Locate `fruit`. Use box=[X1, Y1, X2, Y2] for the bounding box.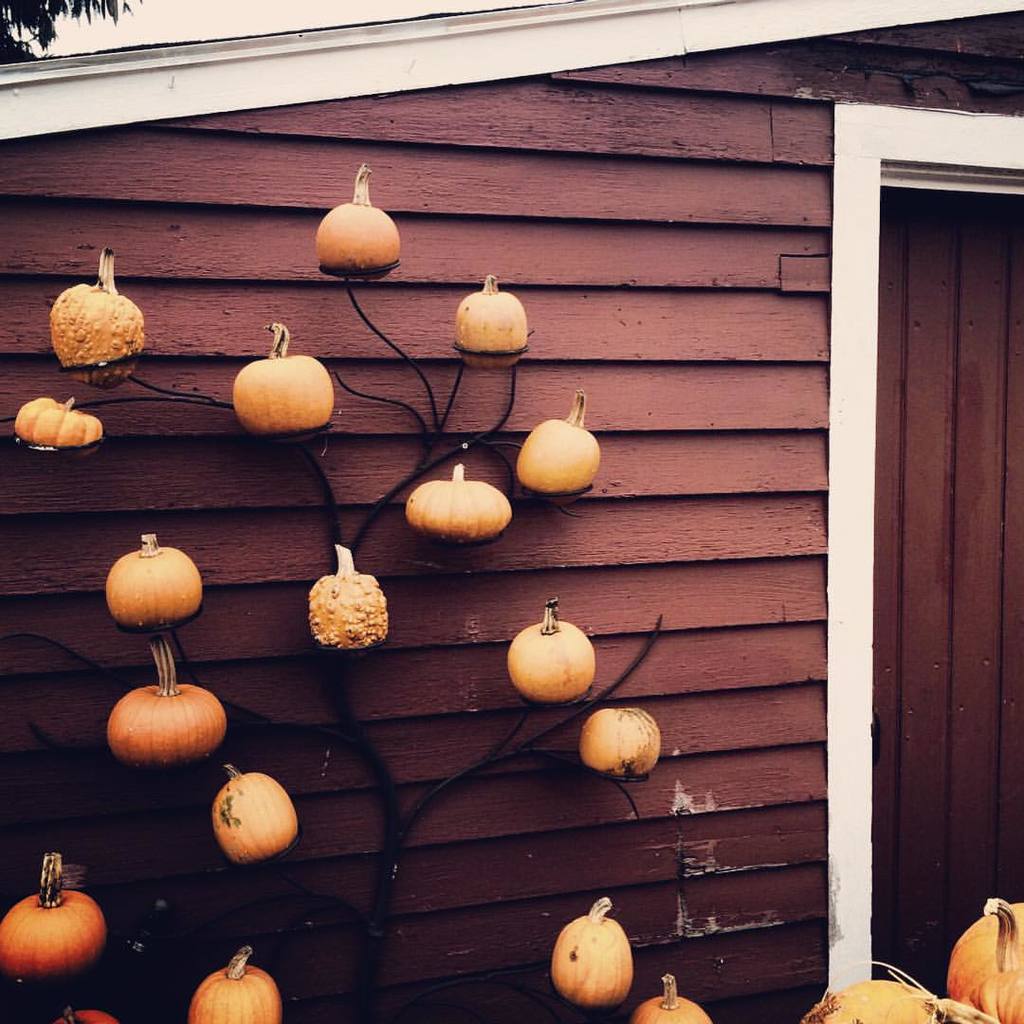
box=[501, 591, 600, 703].
